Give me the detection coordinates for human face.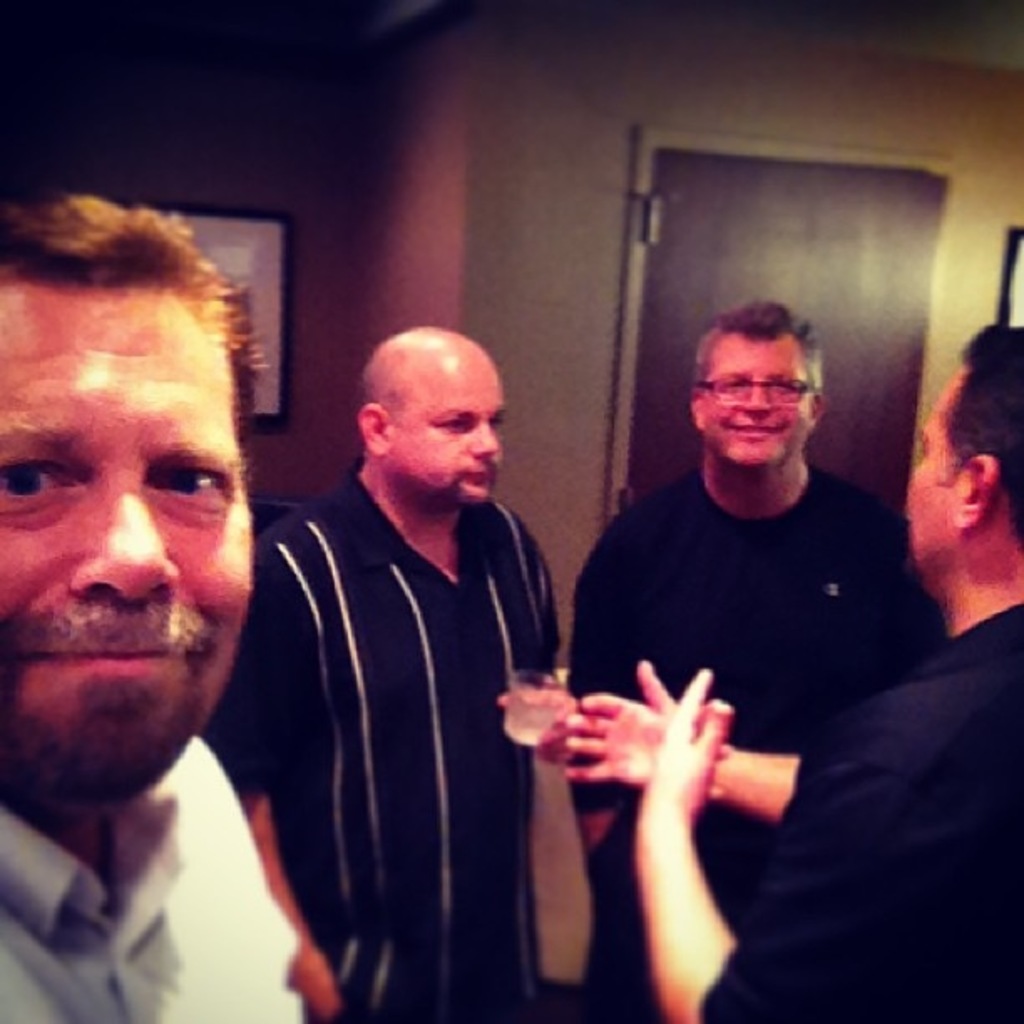
{"x1": 395, "y1": 366, "x2": 504, "y2": 509}.
